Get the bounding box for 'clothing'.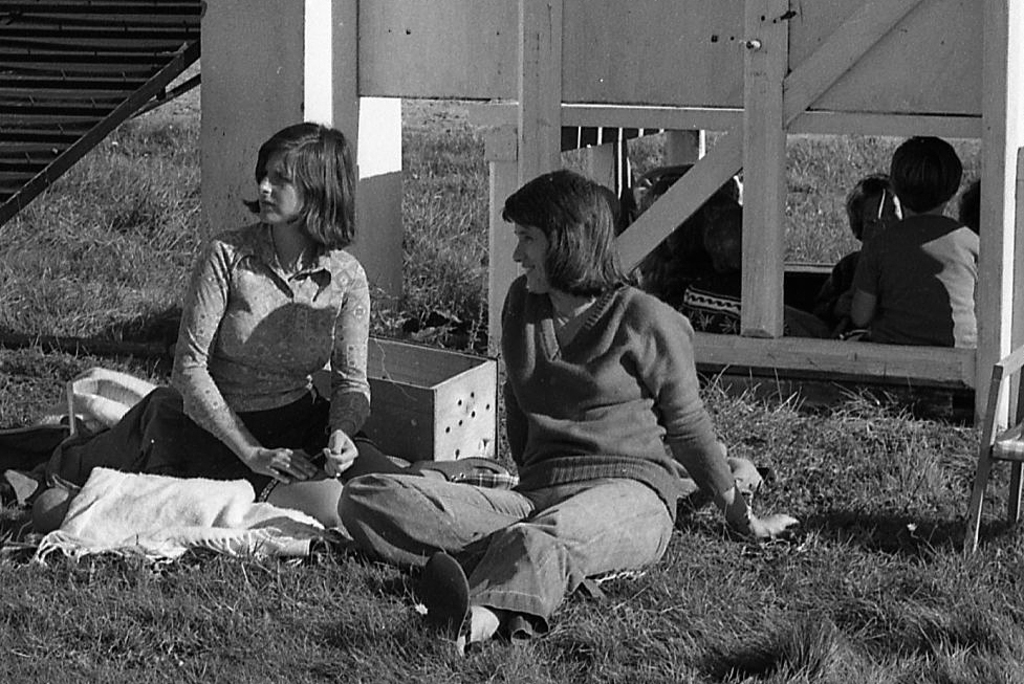
box(144, 221, 371, 501).
